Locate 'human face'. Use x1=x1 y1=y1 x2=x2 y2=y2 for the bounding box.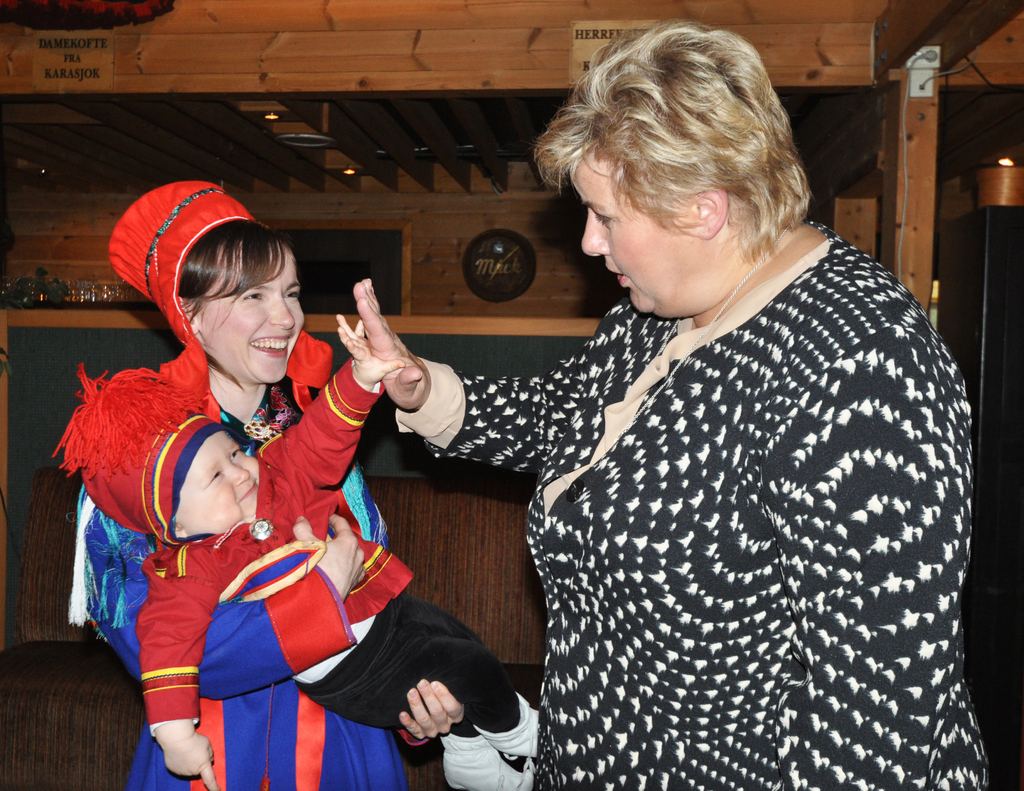
x1=197 y1=238 x2=306 y2=379.
